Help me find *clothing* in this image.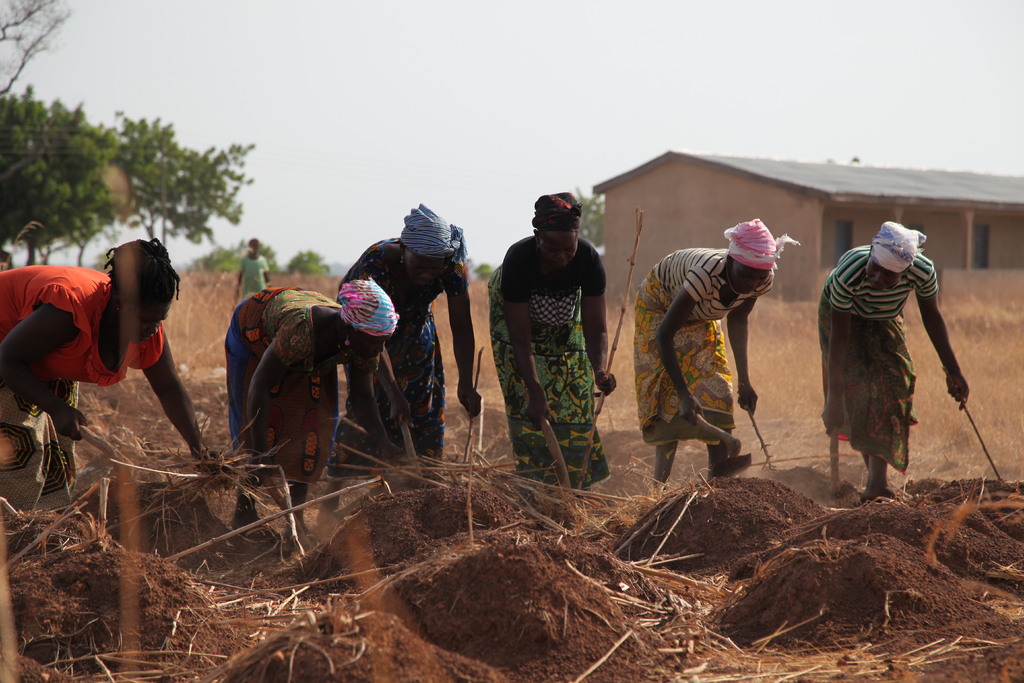
Found it: (x1=231, y1=252, x2=273, y2=297).
